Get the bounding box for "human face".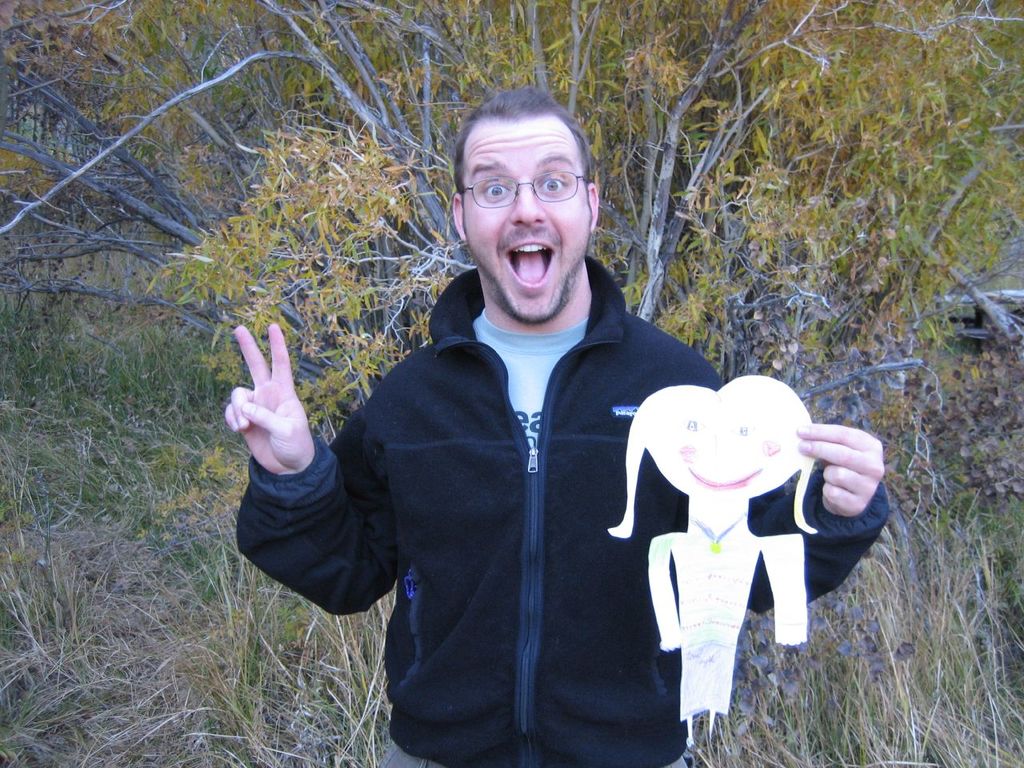
detection(461, 111, 593, 323).
